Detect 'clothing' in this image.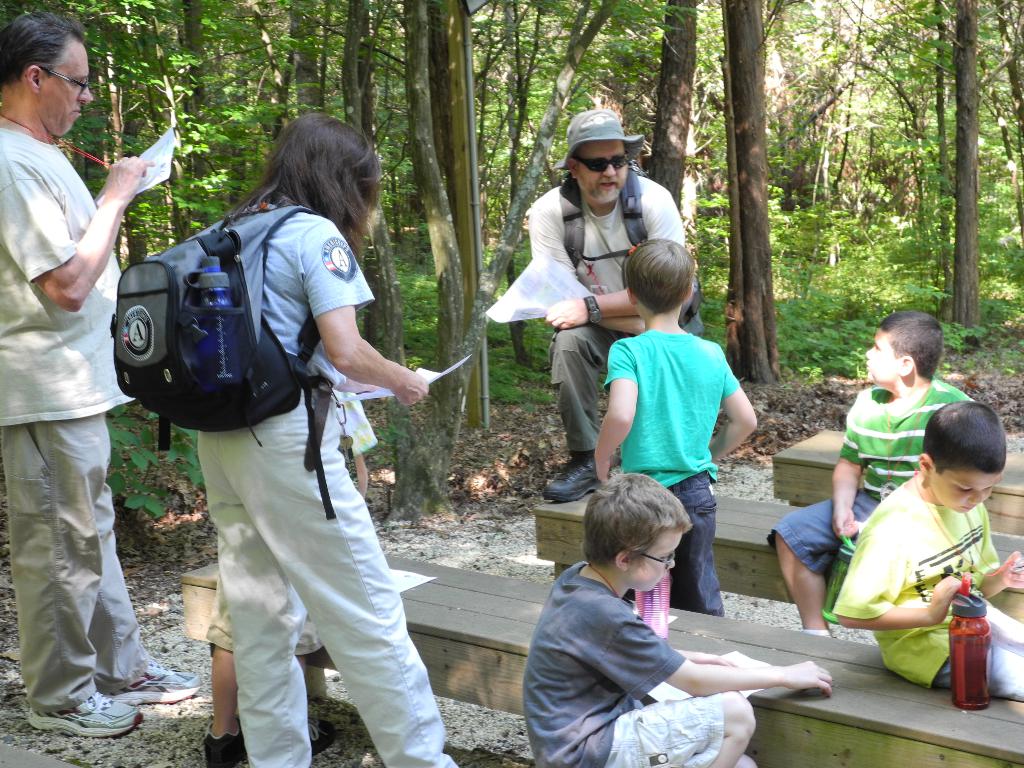
Detection: locate(601, 332, 731, 614).
